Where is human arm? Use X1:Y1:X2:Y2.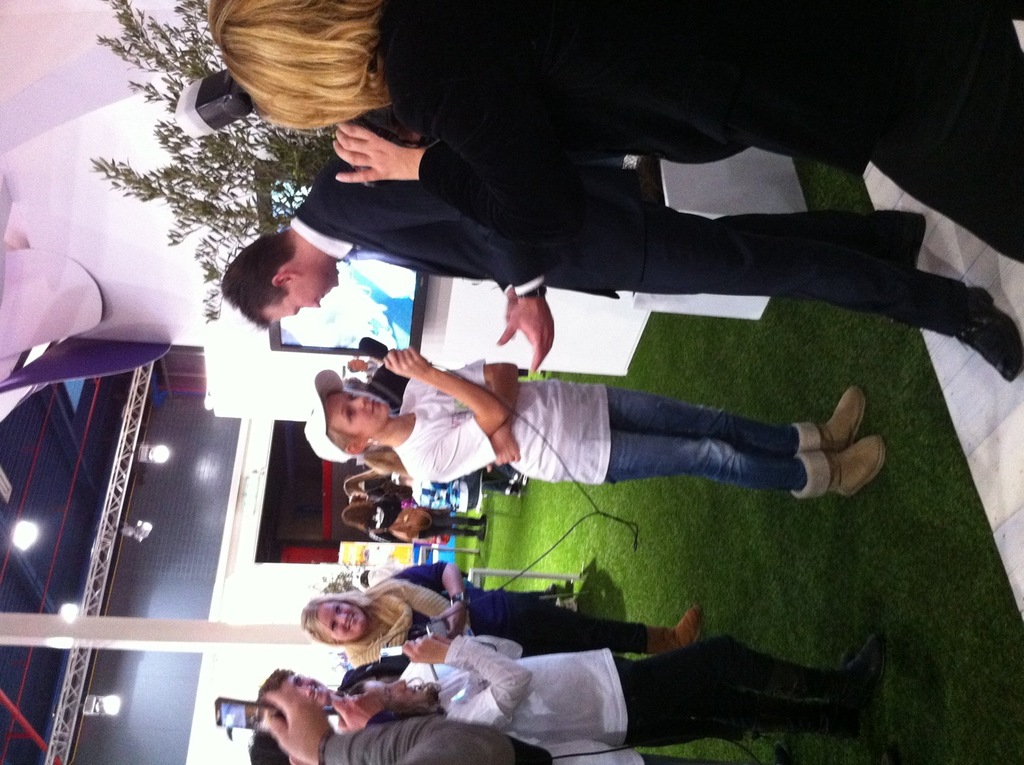
319:203:549:371.
